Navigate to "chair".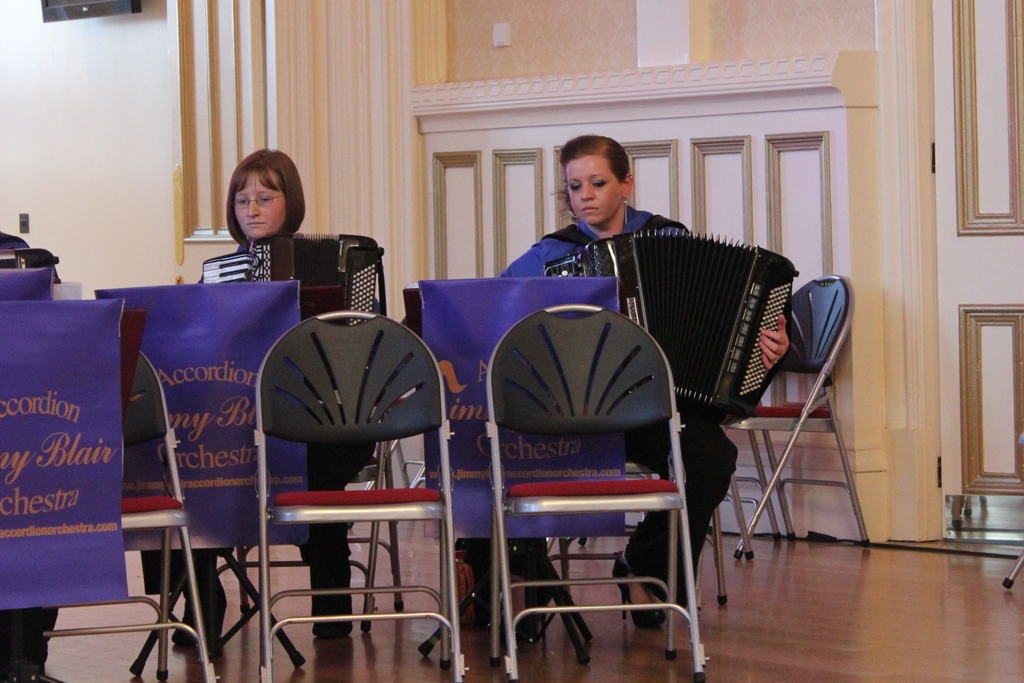
Navigation target: (394,434,435,500).
